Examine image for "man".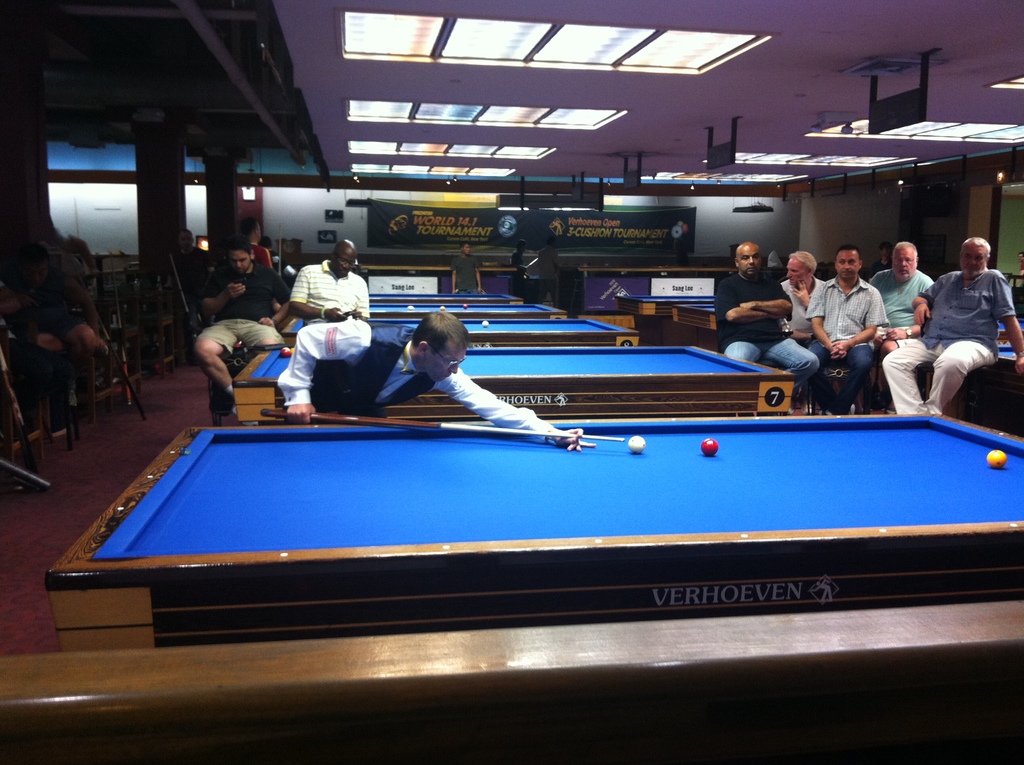
Examination result: bbox=[883, 235, 1023, 428].
